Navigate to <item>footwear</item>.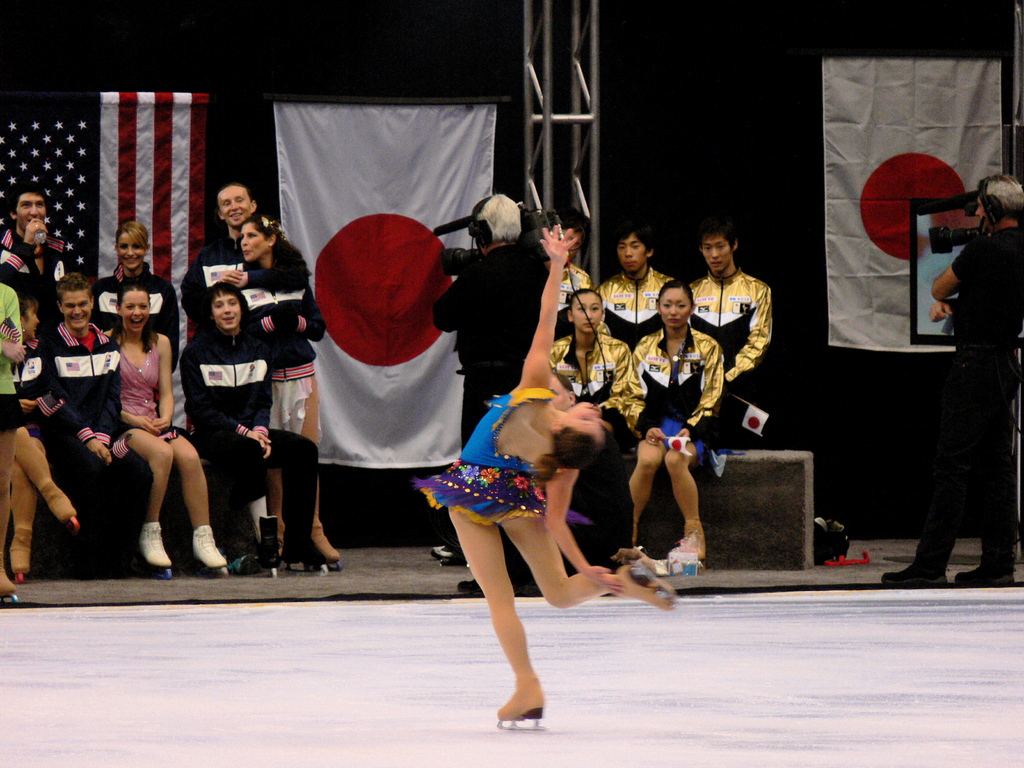
Navigation target: box(191, 526, 227, 572).
